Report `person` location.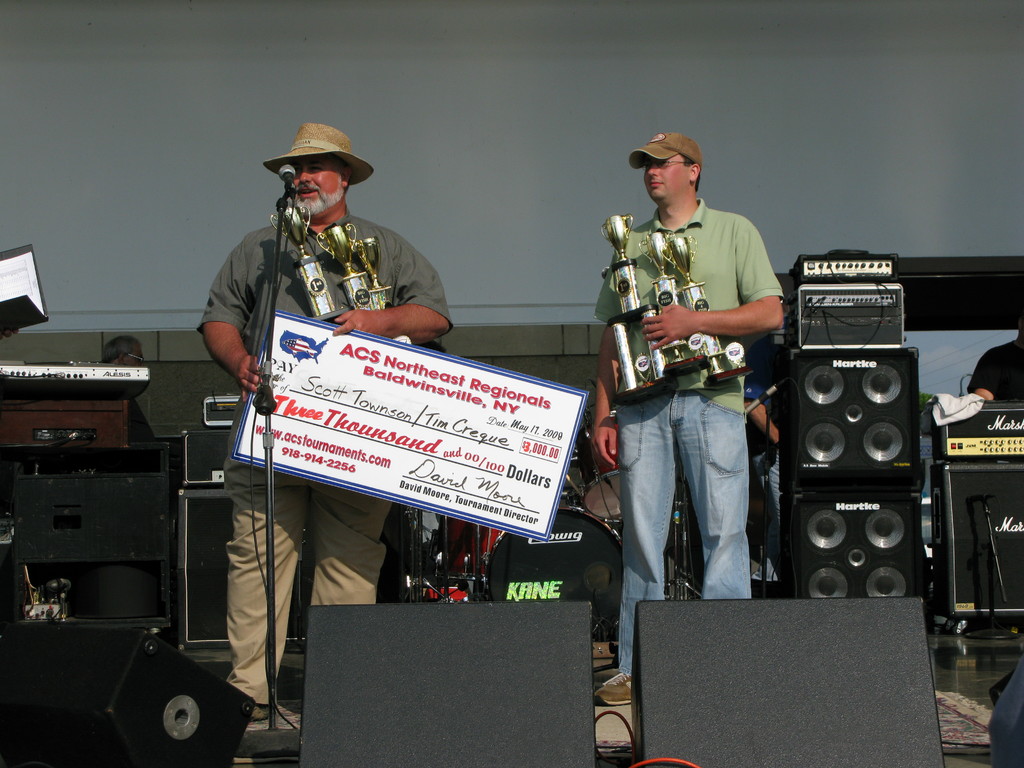
Report: 97,332,161,444.
